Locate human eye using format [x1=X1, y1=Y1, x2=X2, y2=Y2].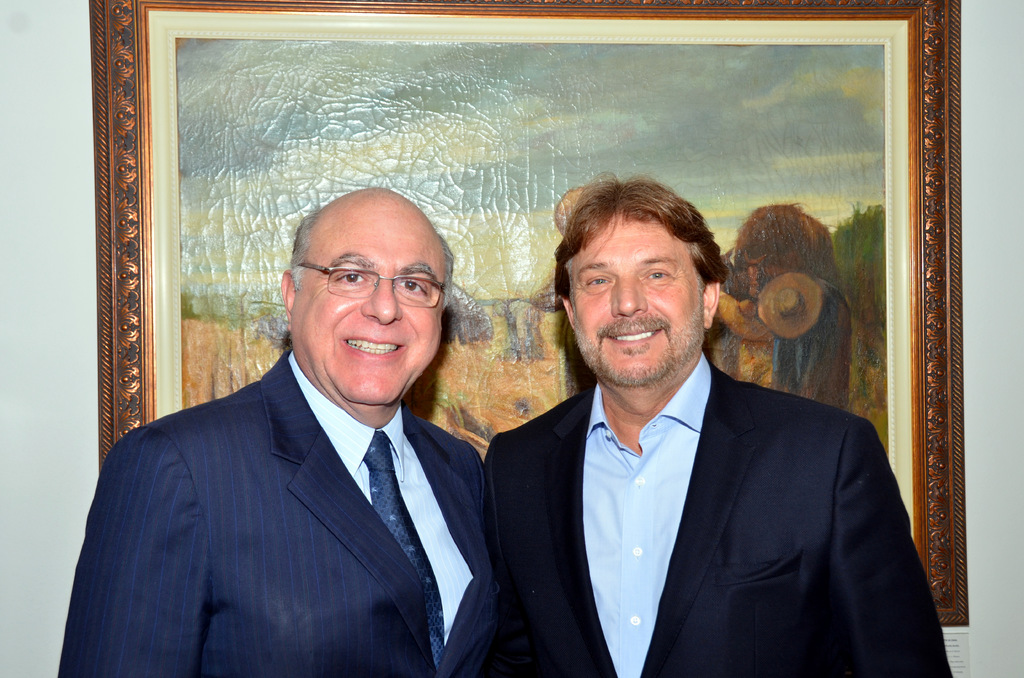
[x1=579, y1=273, x2=614, y2=291].
